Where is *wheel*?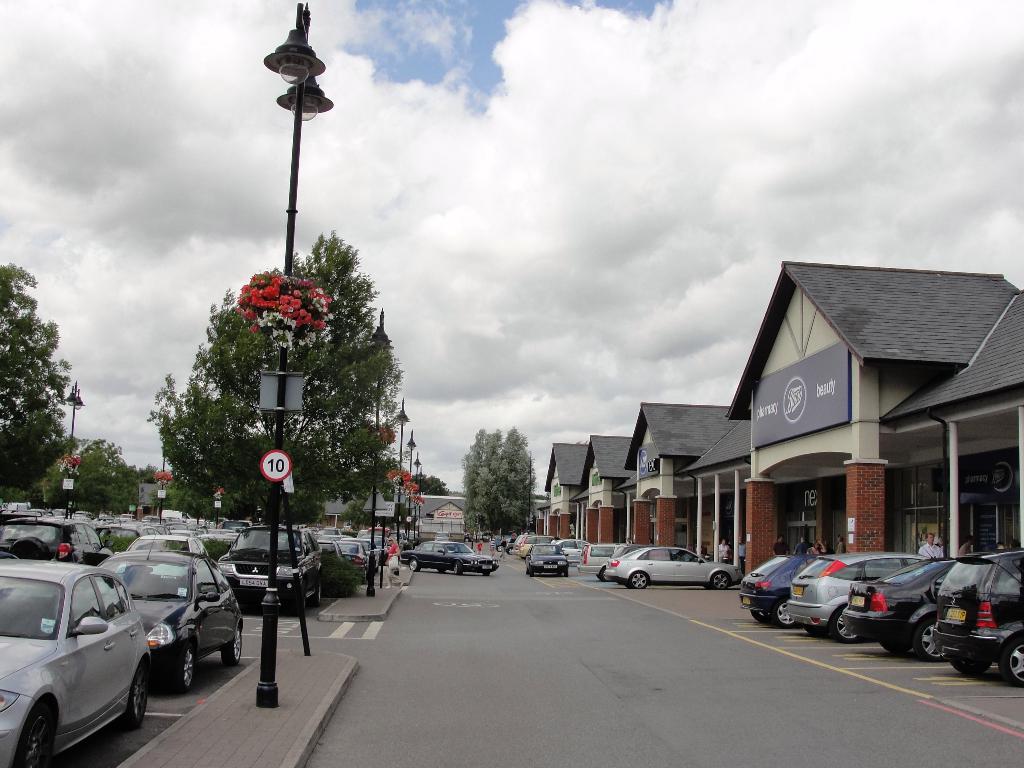
{"x1": 915, "y1": 619, "x2": 947, "y2": 661}.
